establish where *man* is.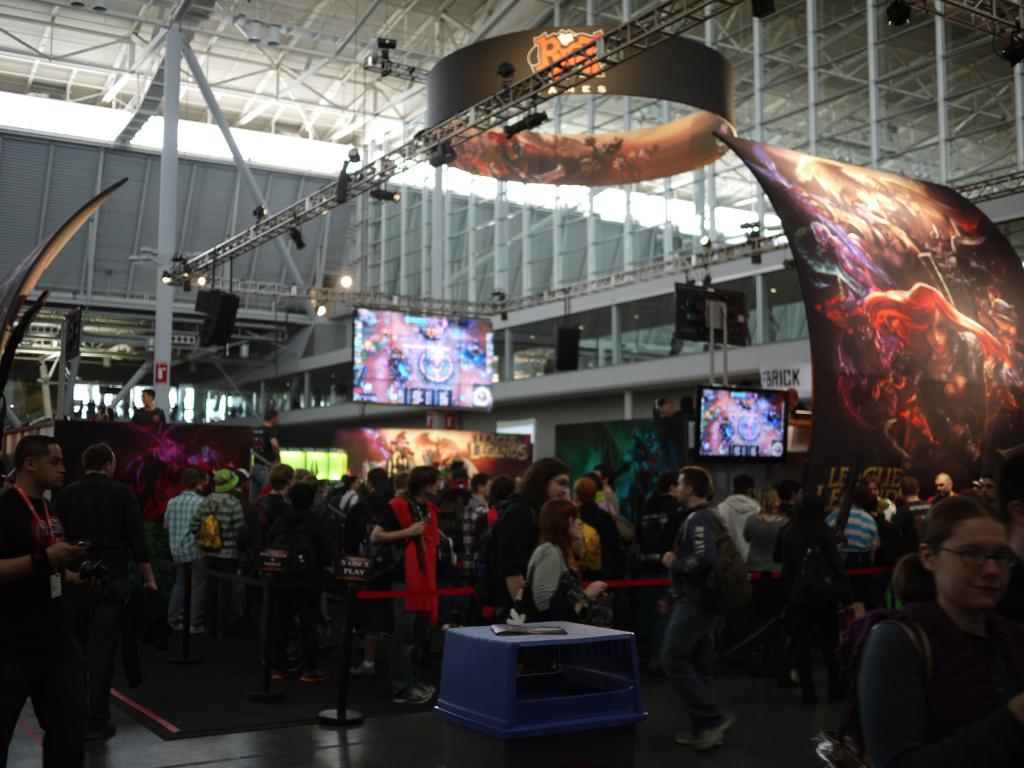
Established at bbox(250, 412, 278, 497).
